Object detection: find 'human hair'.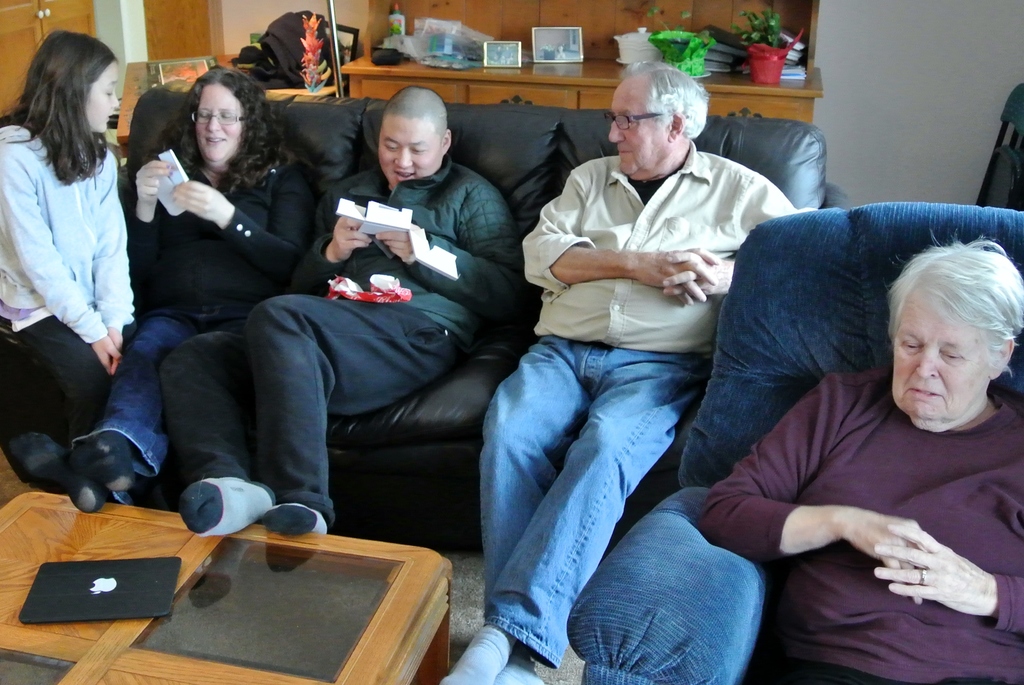
crop(15, 24, 106, 179).
